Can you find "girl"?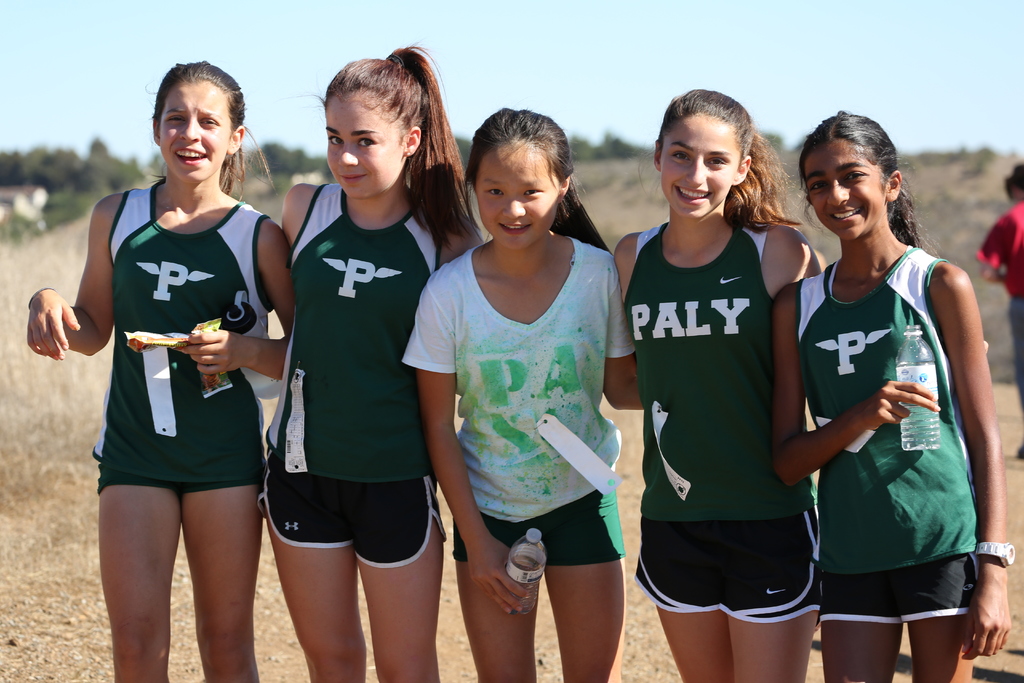
Yes, bounding box: bbox=(273, 42, 483, 682).
